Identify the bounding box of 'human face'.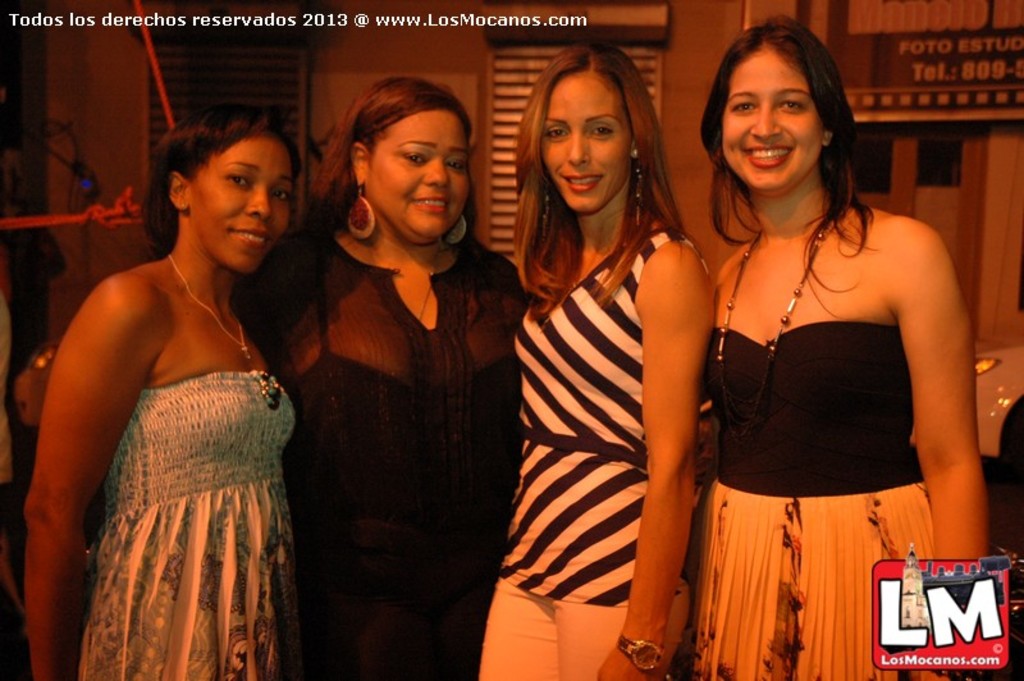
left=183, top=140, right=289, bottom=274.
